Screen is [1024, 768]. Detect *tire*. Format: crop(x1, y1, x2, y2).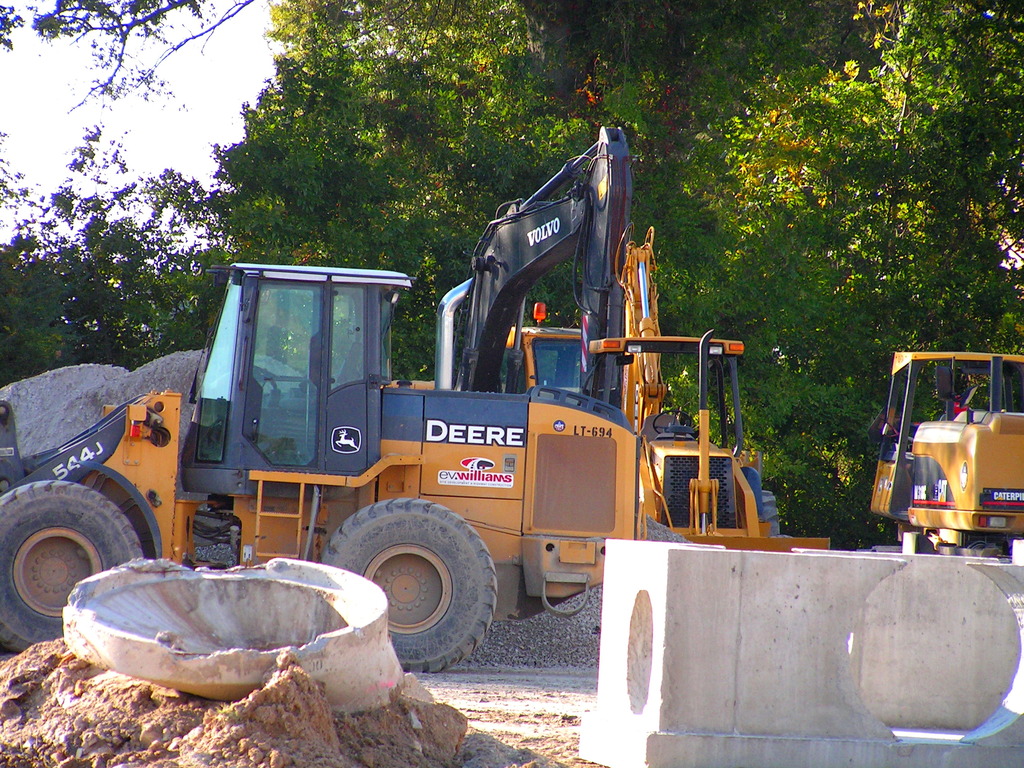
crop(968, 538, 1013, 561).
